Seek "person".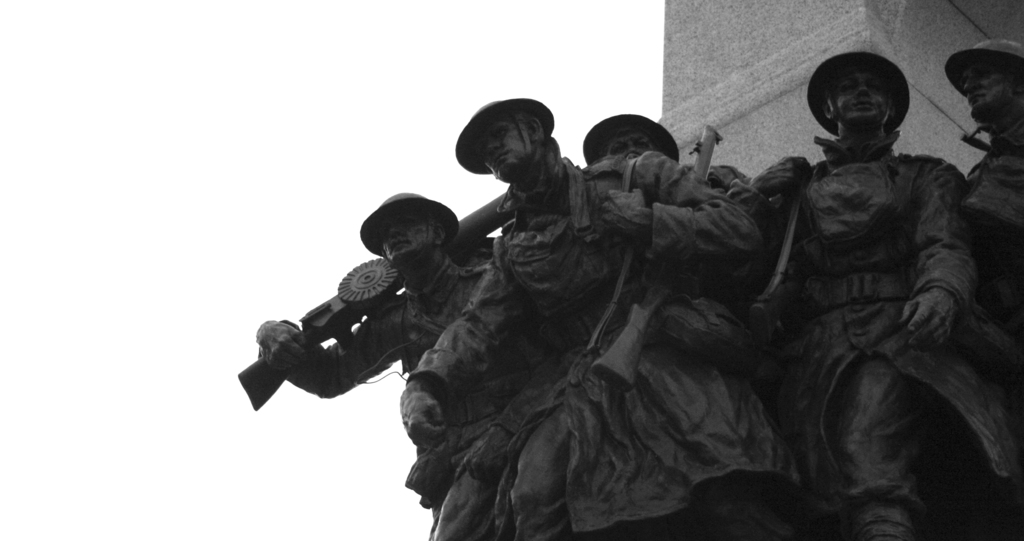
Rect(398, 93, 806, 540).
